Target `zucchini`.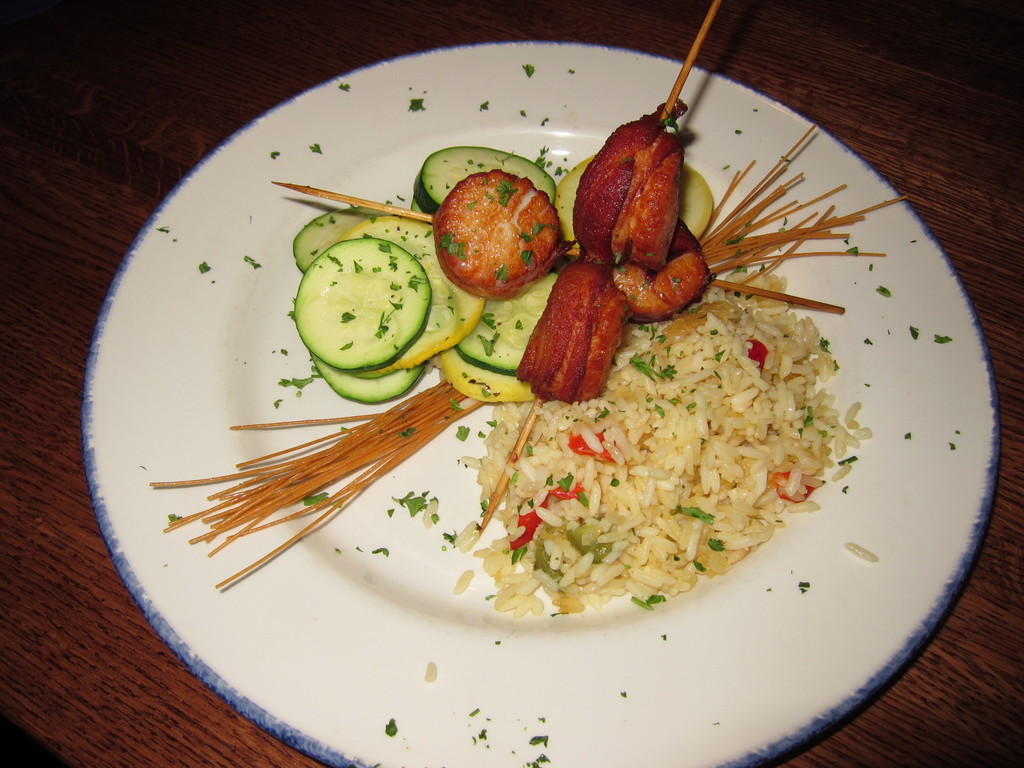
Target region: locate(284, 212, 483, 390).
